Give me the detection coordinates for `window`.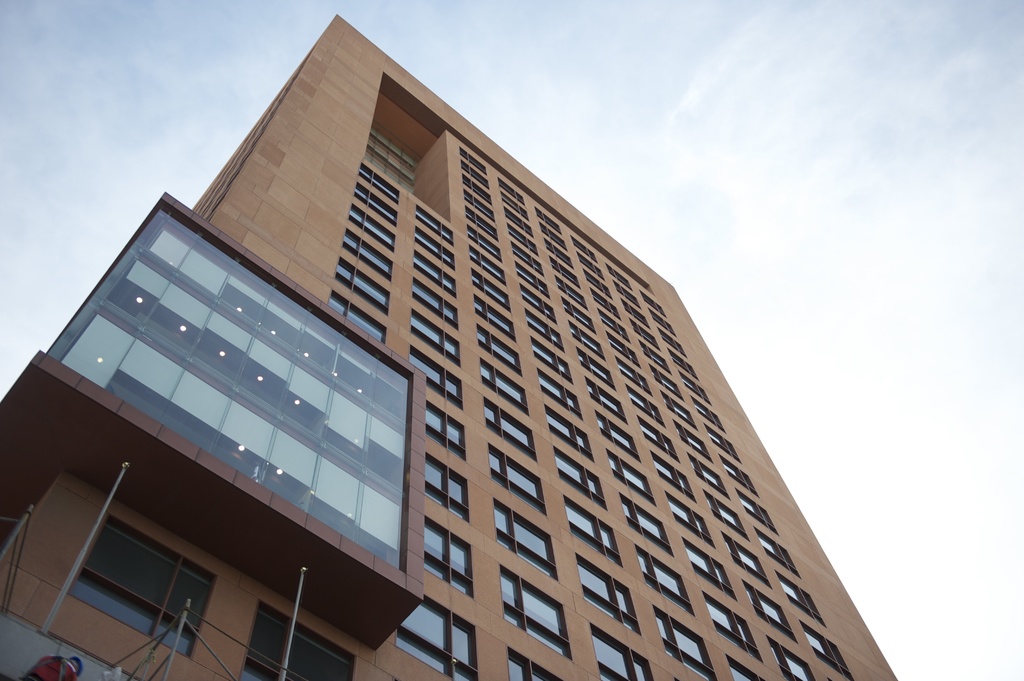
rect(481, 399, 537, 454).
